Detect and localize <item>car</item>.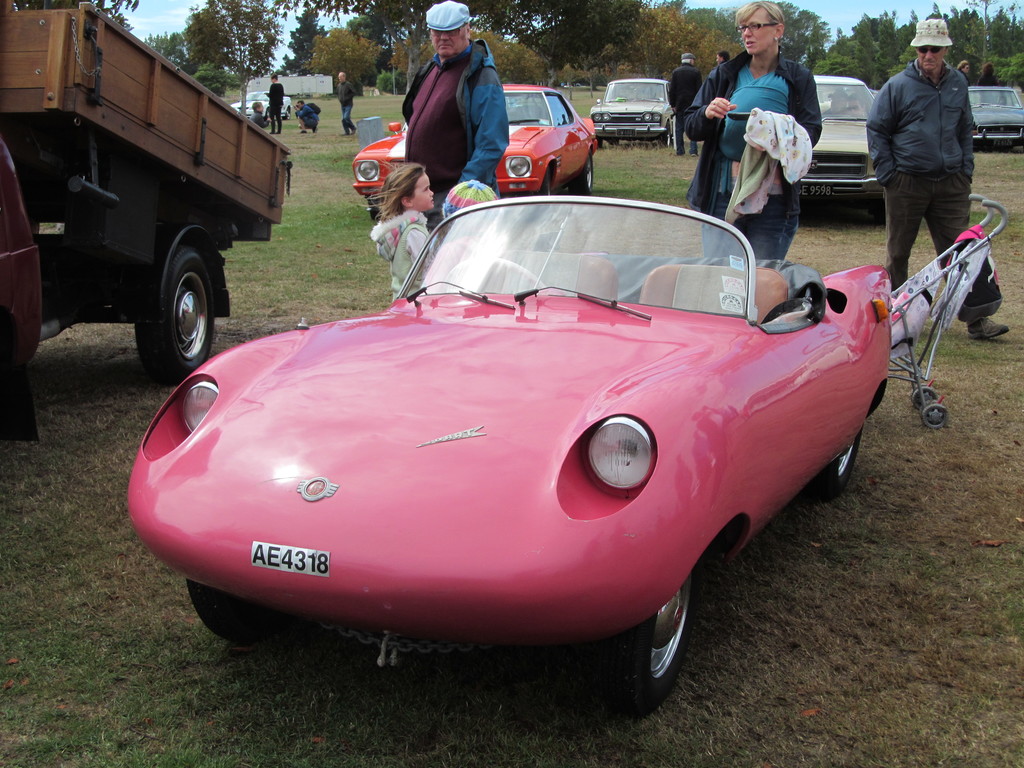
Localized at (348, 77, 604, 224).
